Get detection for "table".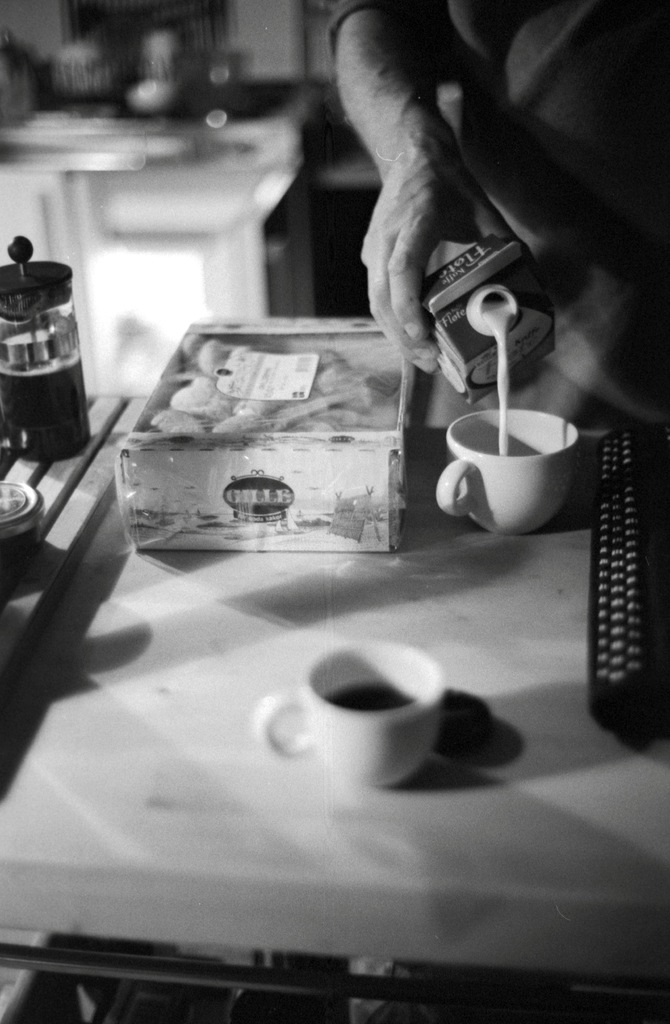
Detection: 0, 391, 669, 1023.
